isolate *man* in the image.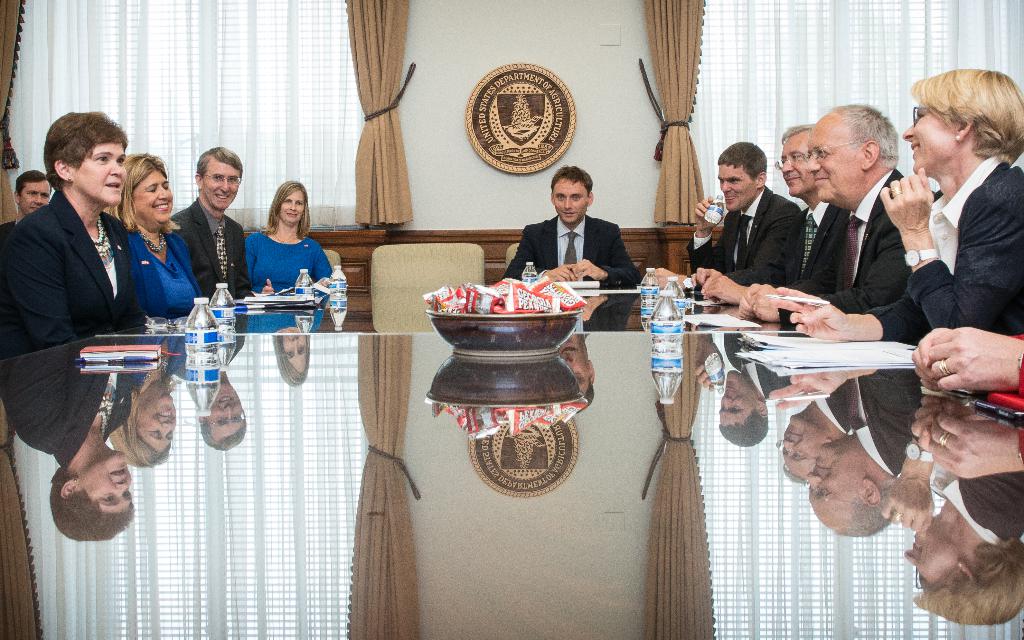
Isolated region: detection(498, 164, 644, 287).
